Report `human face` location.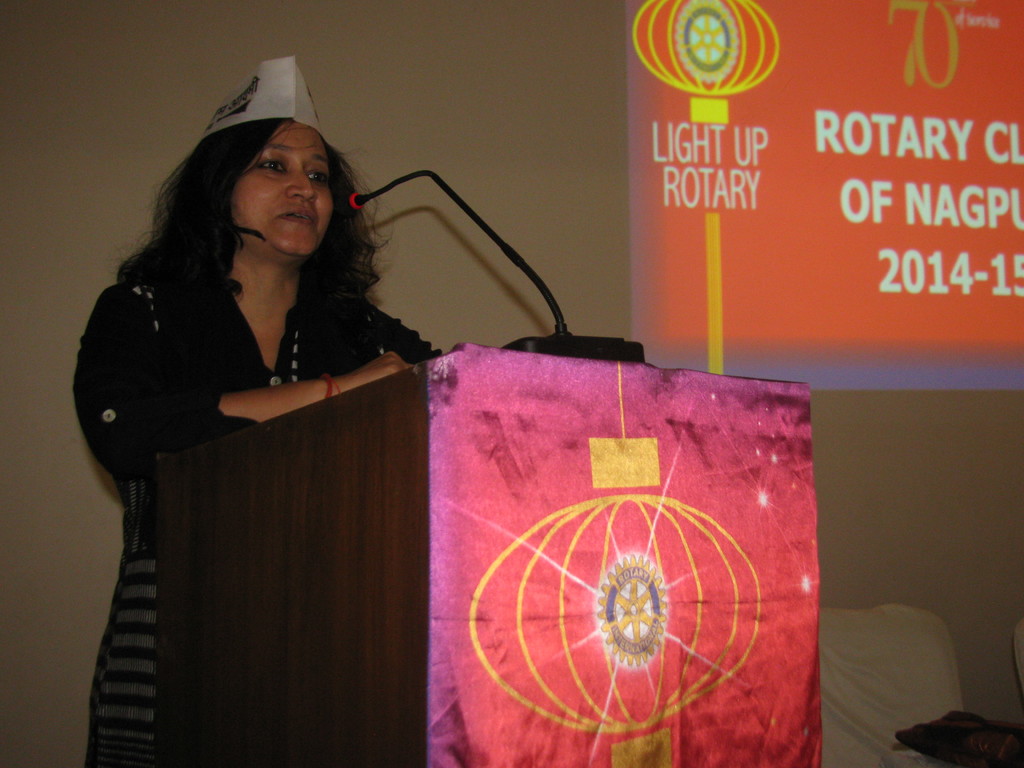
Report: (228,118,338,248).
